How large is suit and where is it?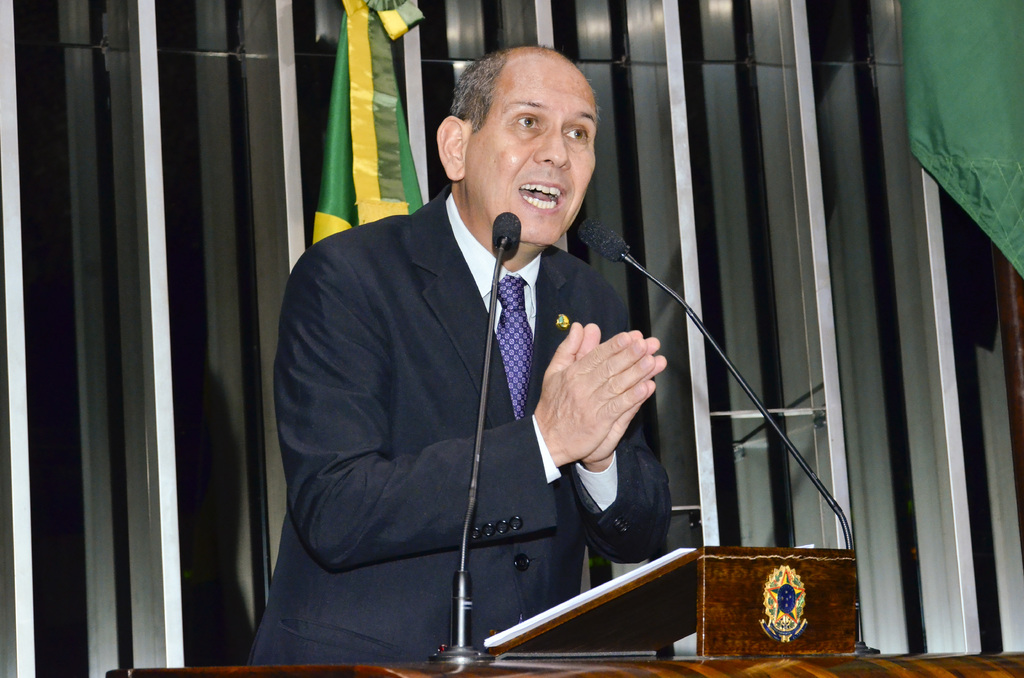
Bounding box: select_region(264, 183, 669, 666).
